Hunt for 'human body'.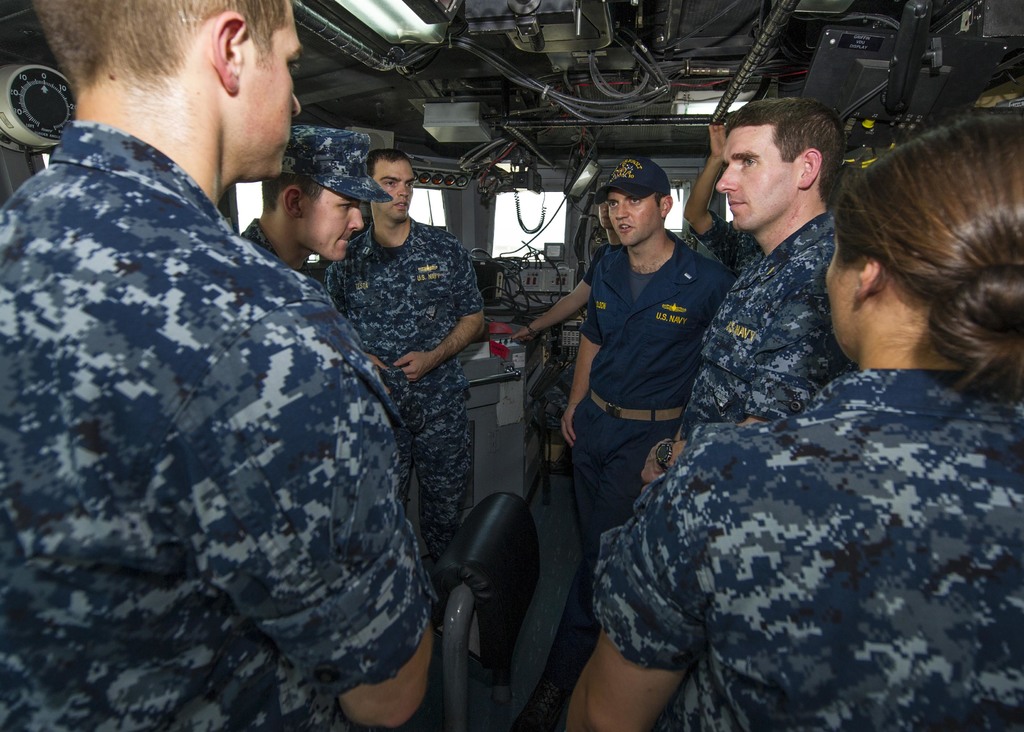
Hunted down at x1=675 y1=101 x2=866 y2=445.
